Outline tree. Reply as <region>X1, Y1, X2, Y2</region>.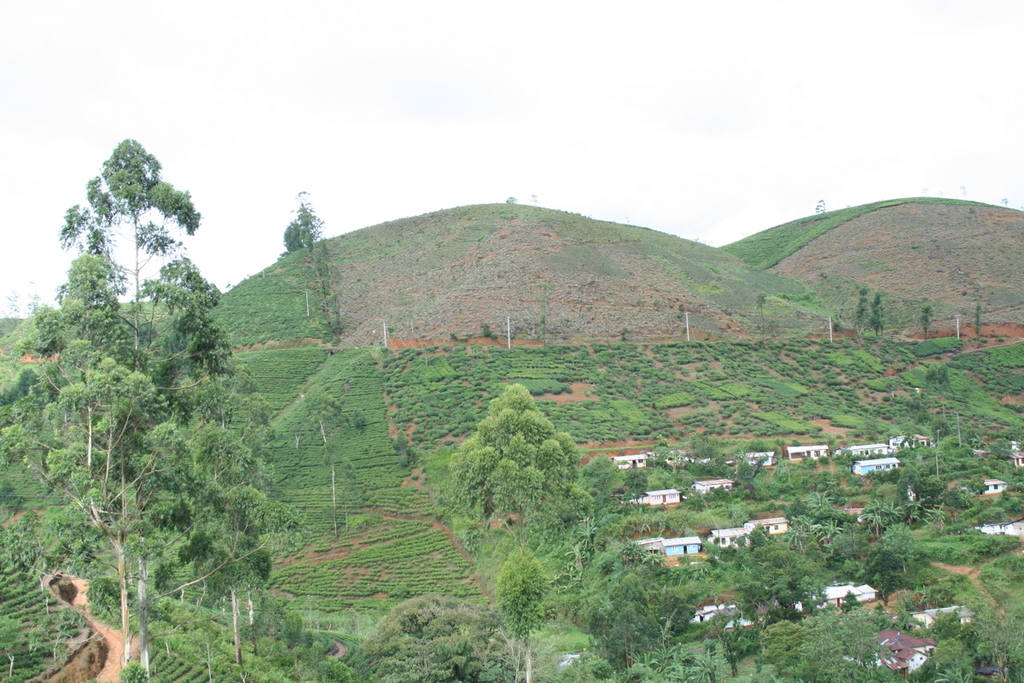
<region>864, 288, 886, 343</region>.
